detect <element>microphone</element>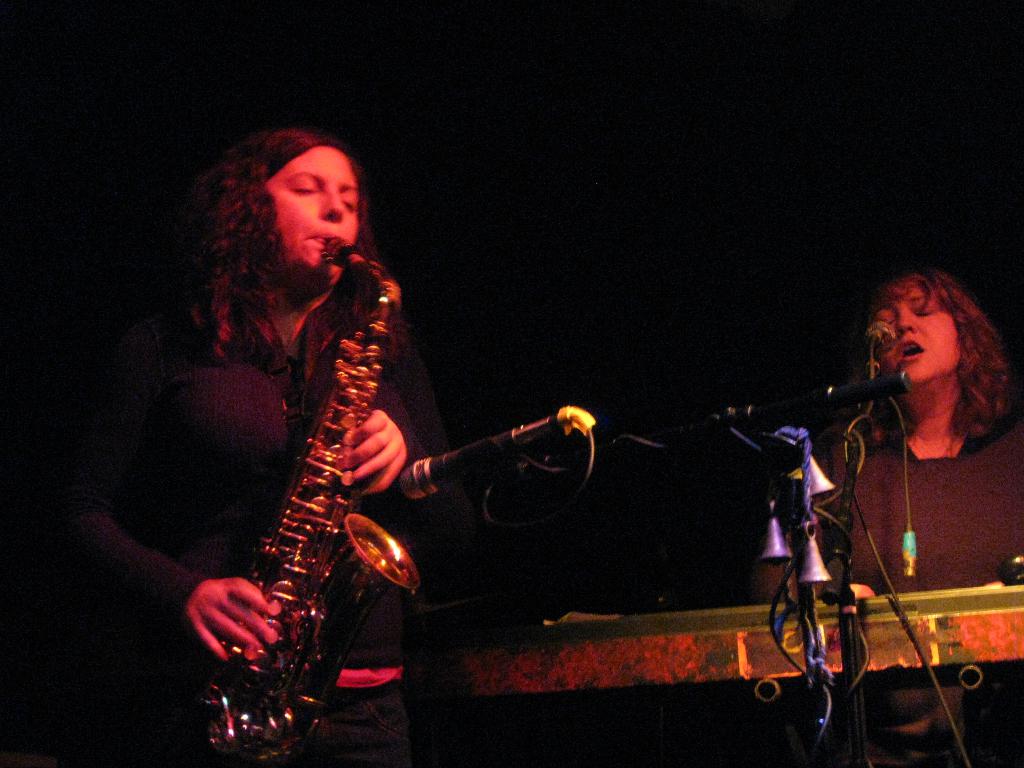
(397,424,524,502)
